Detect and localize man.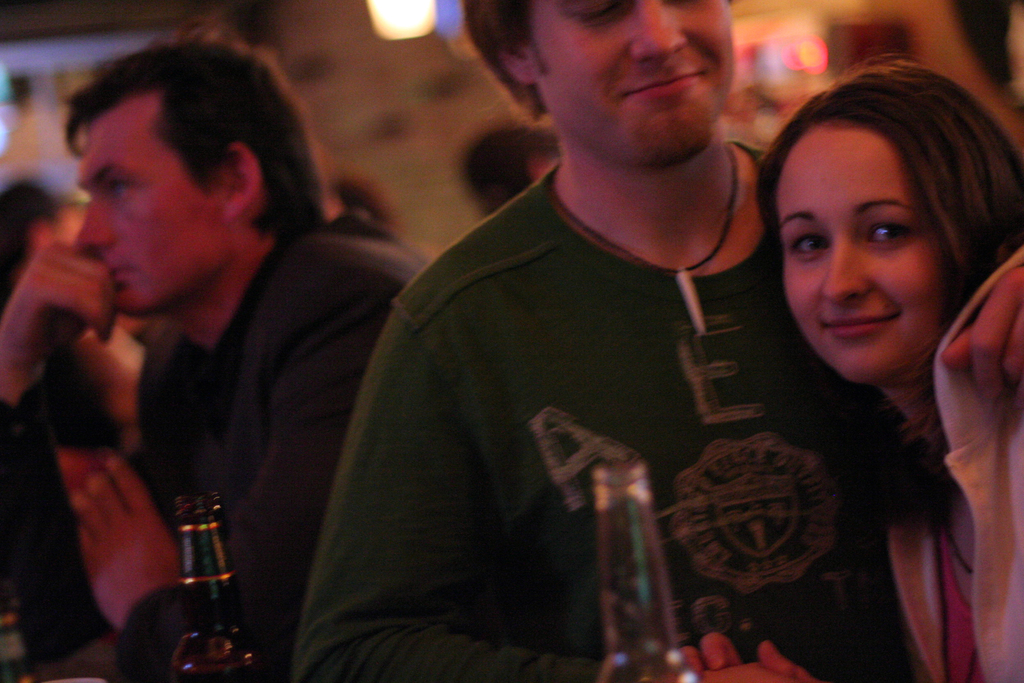
Localized at BBox(0, 35, 416, 682).
